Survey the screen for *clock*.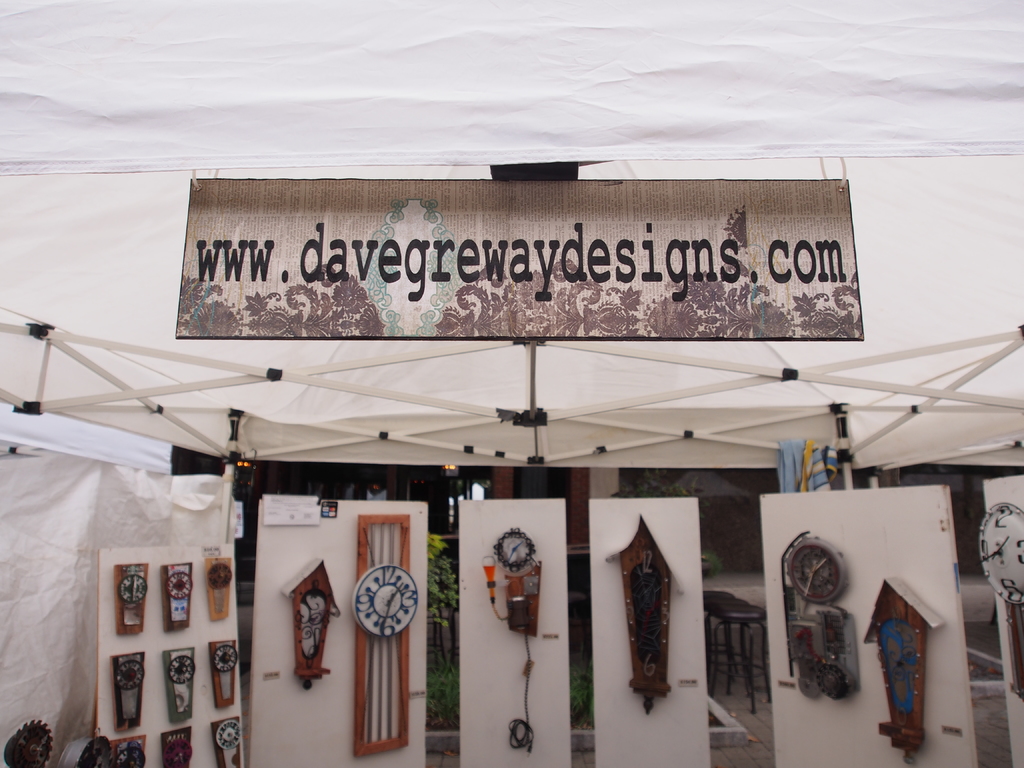
Survey found: (left=353, top=567, right=420, bottom=639).
